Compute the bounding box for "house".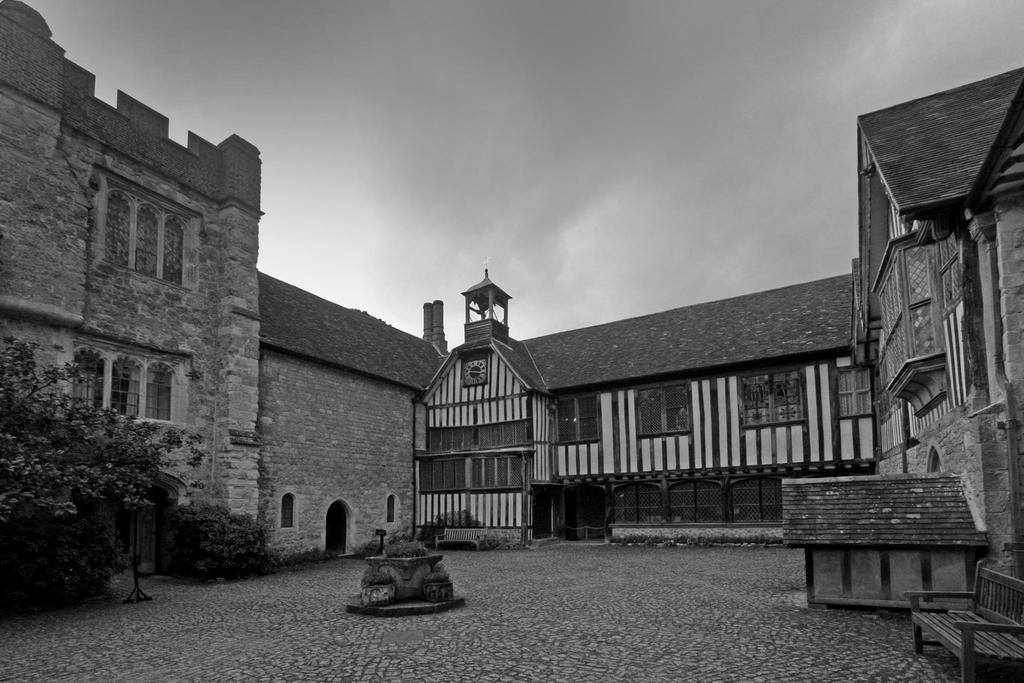
bbox(796, 60, 1023, 611).
